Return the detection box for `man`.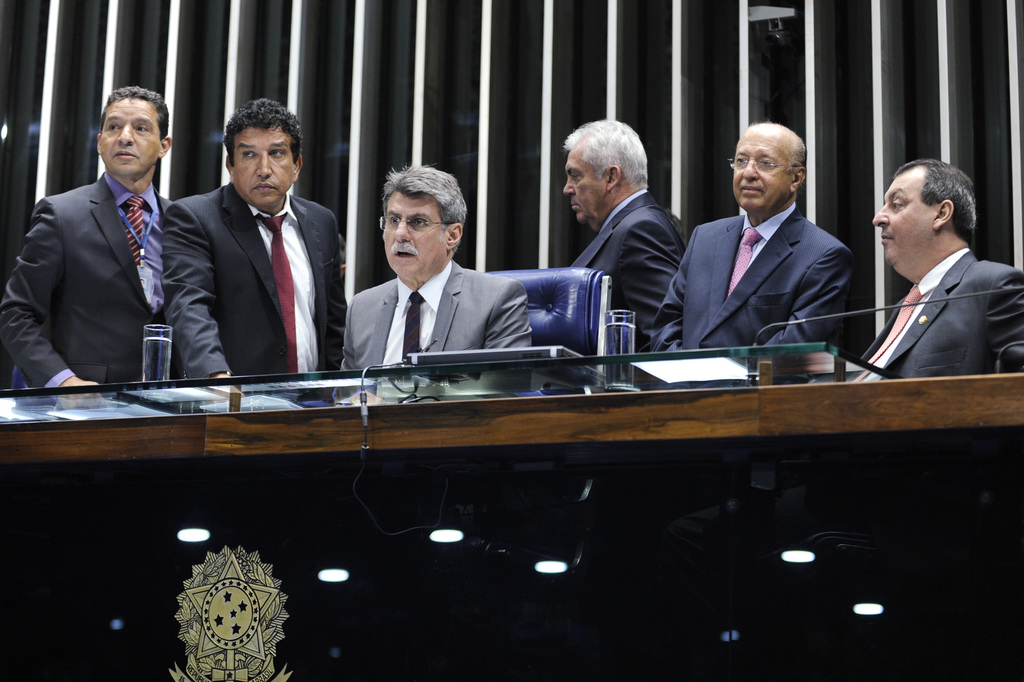
pyautogui.locateOnScreen(343, 163, 537, 409).
